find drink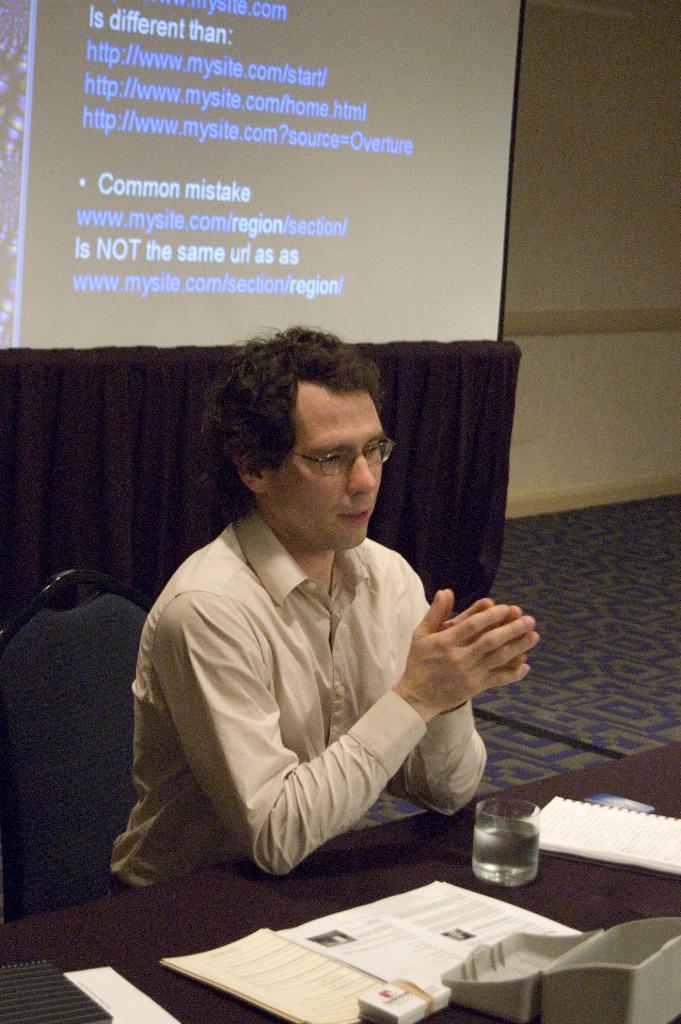
473,820,542,890
